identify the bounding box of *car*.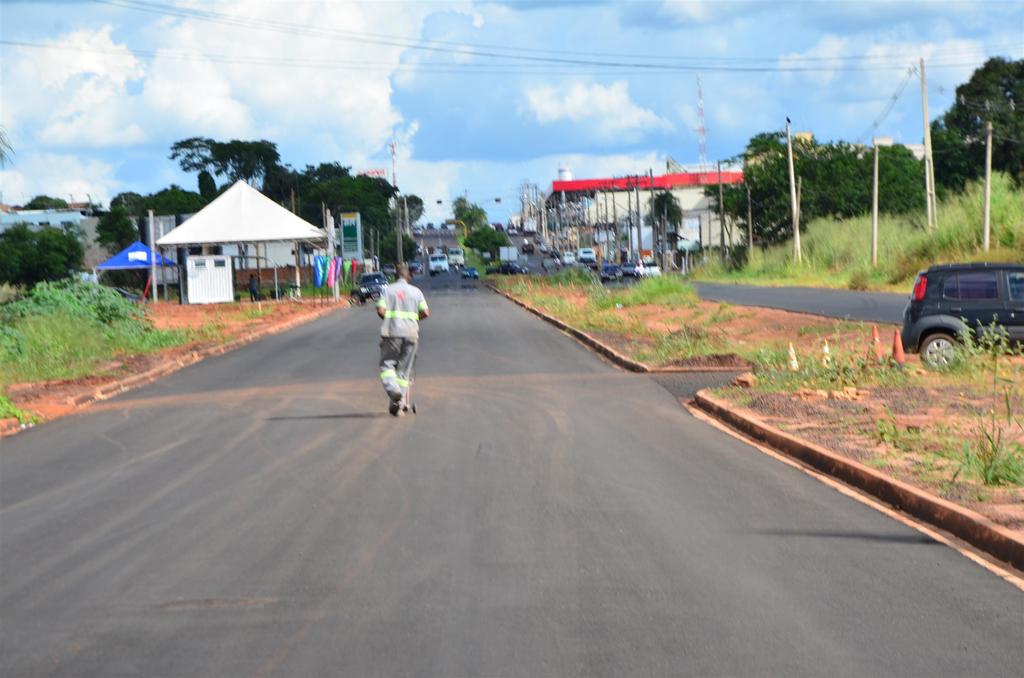
<box>584,251,601,264</box>.
